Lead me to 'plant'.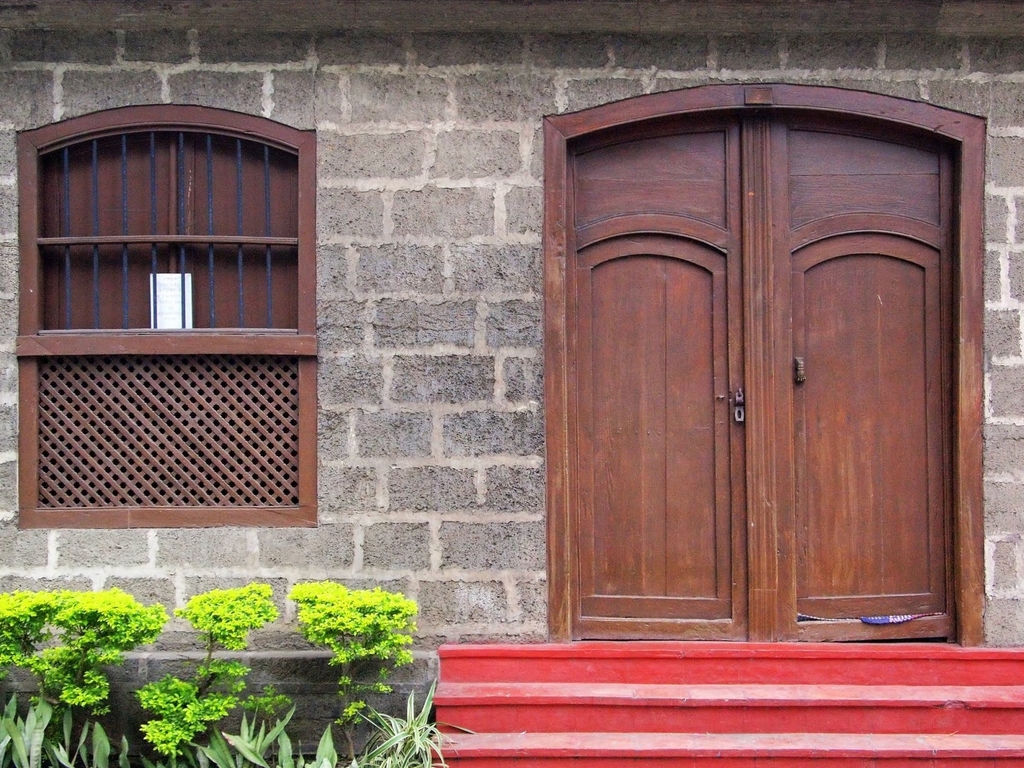
Lead to [left=127, top=579, right=280, bottom=764].
